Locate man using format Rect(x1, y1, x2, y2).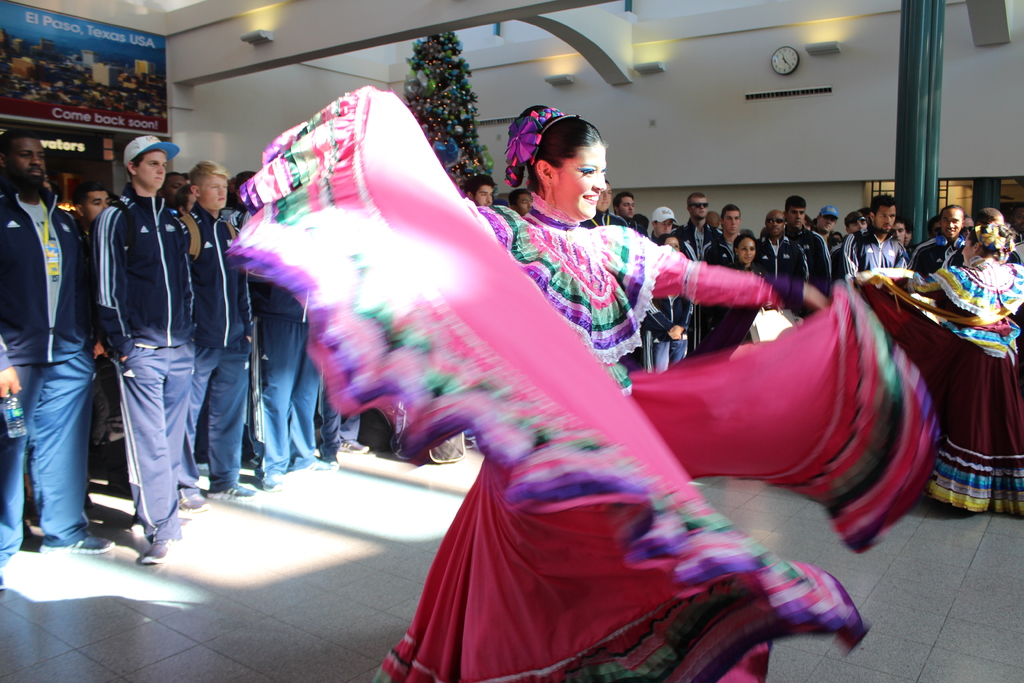
Rect(752, 206, 808, 284).
